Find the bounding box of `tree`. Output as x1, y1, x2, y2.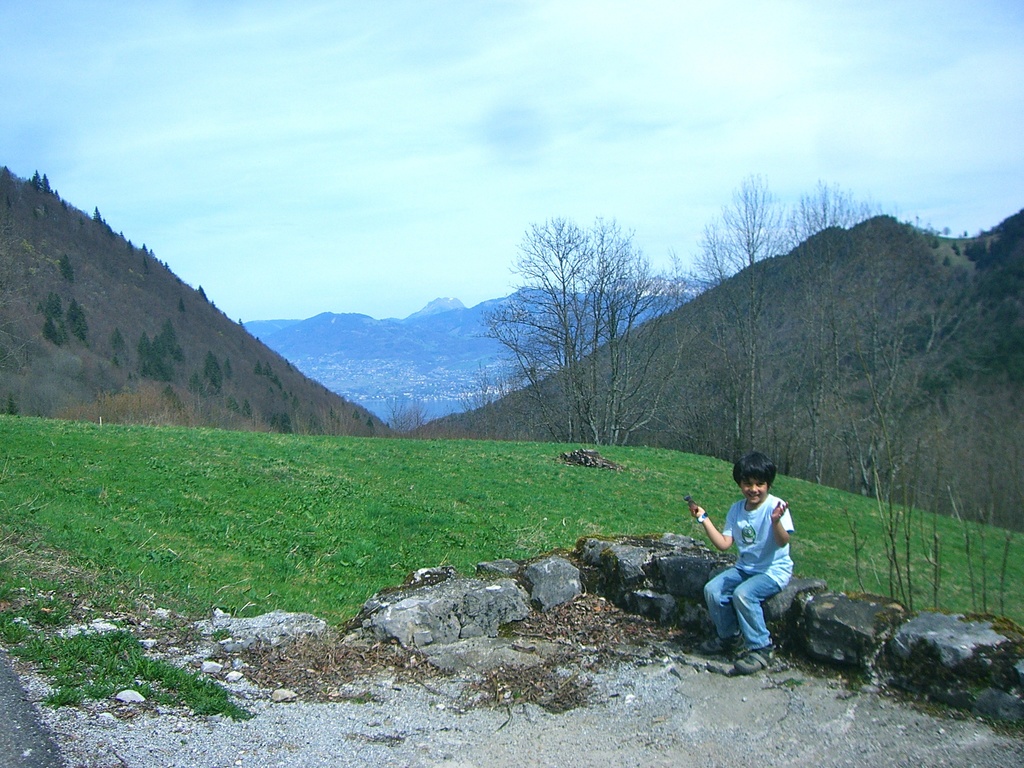
68, 292, 91, 343.
